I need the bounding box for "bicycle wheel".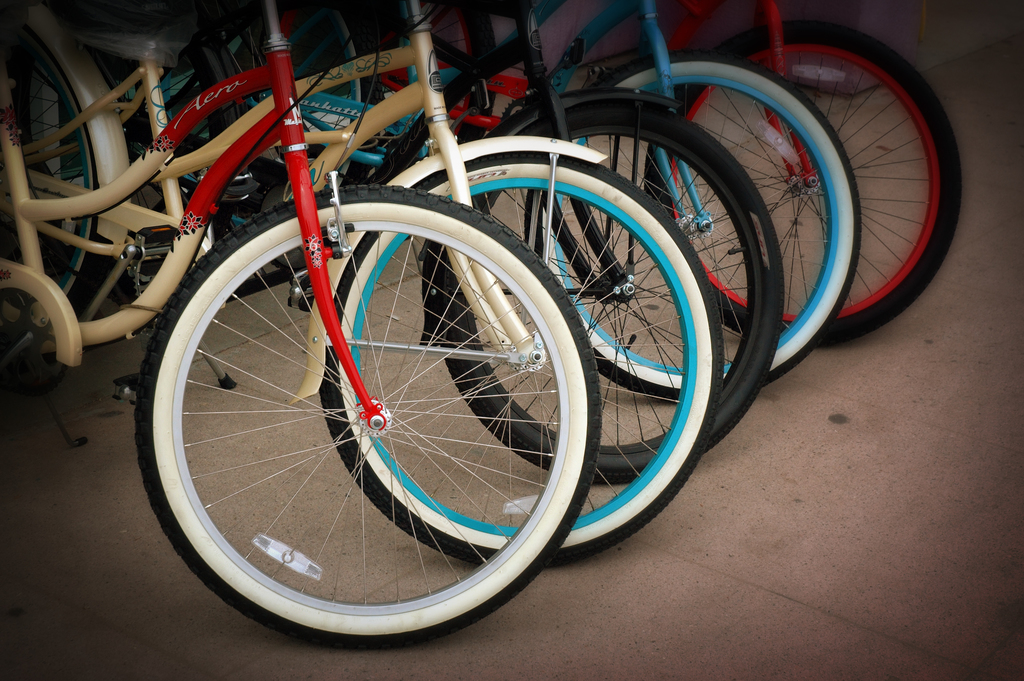
Here it is: box(210, 0, 370, 235).
